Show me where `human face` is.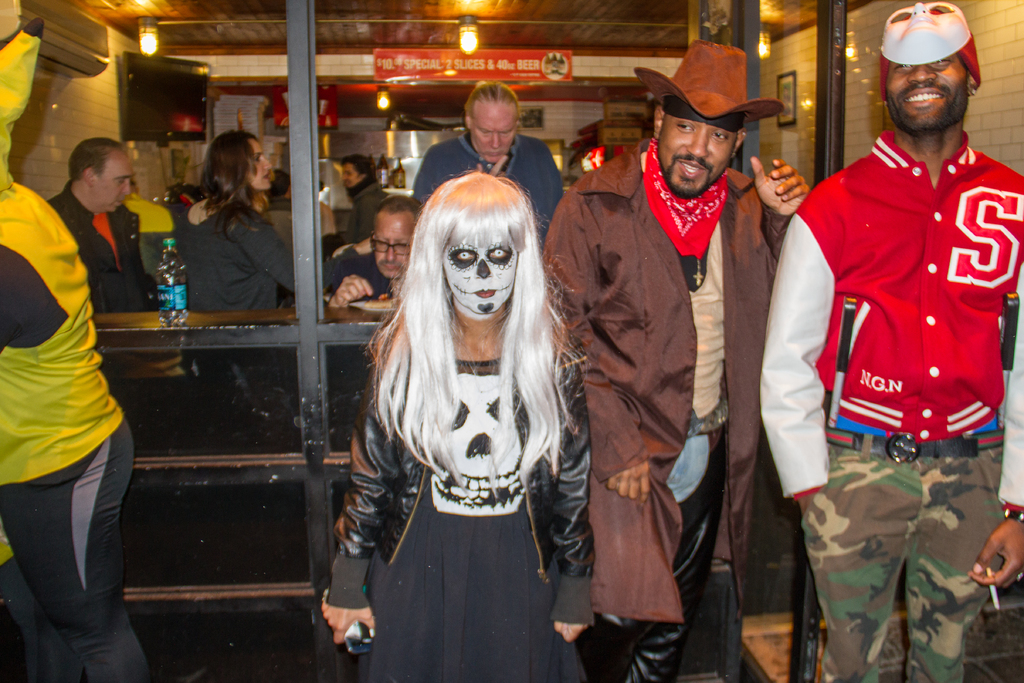
`human face` is at <region>344, 163, 358, 188</region>.
